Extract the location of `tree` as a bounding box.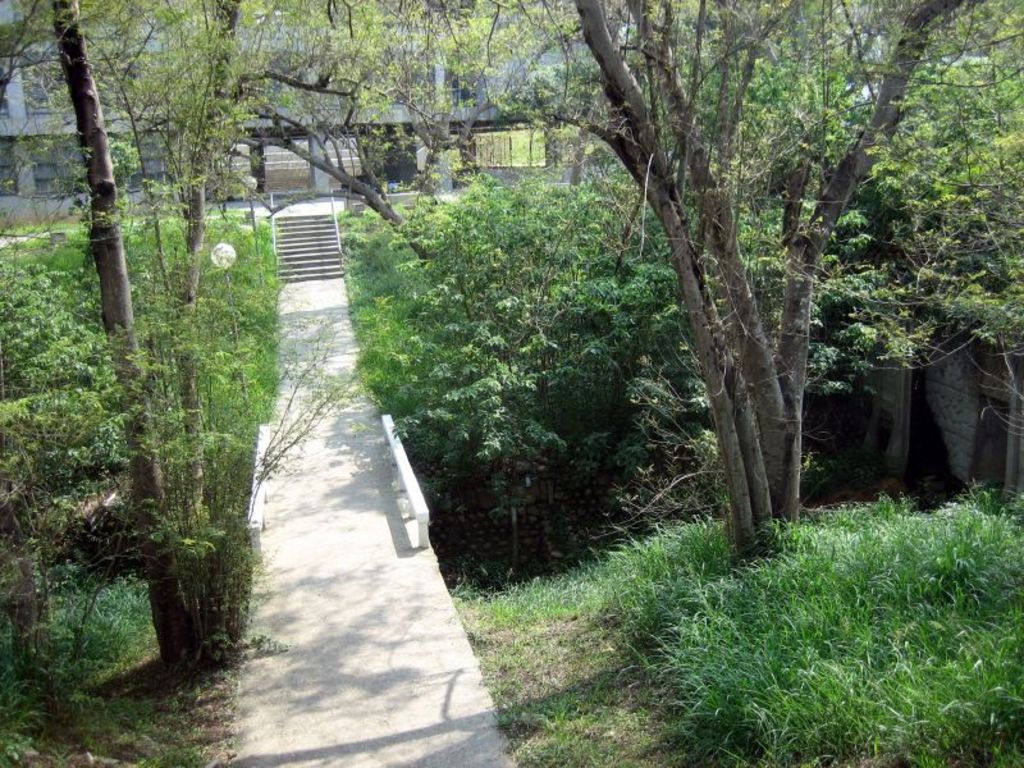
pyautogui.locateOnScreen(355, 119, 668, 577).
